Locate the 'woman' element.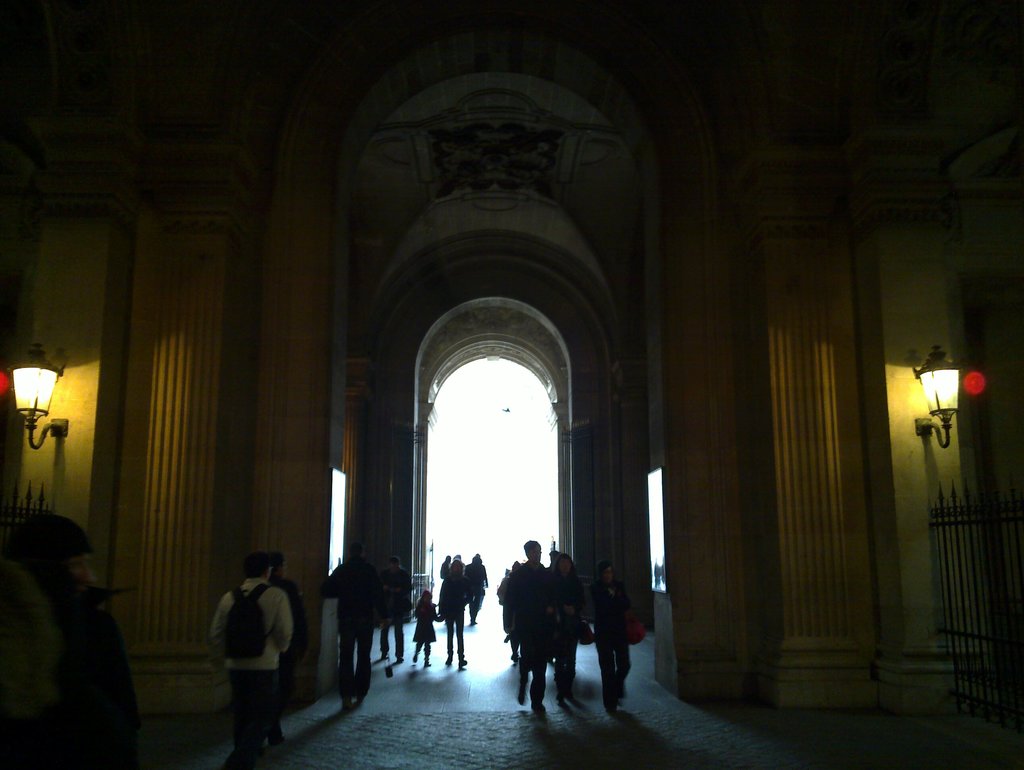
Element bbox: detection(438, 557, 473, 669).
